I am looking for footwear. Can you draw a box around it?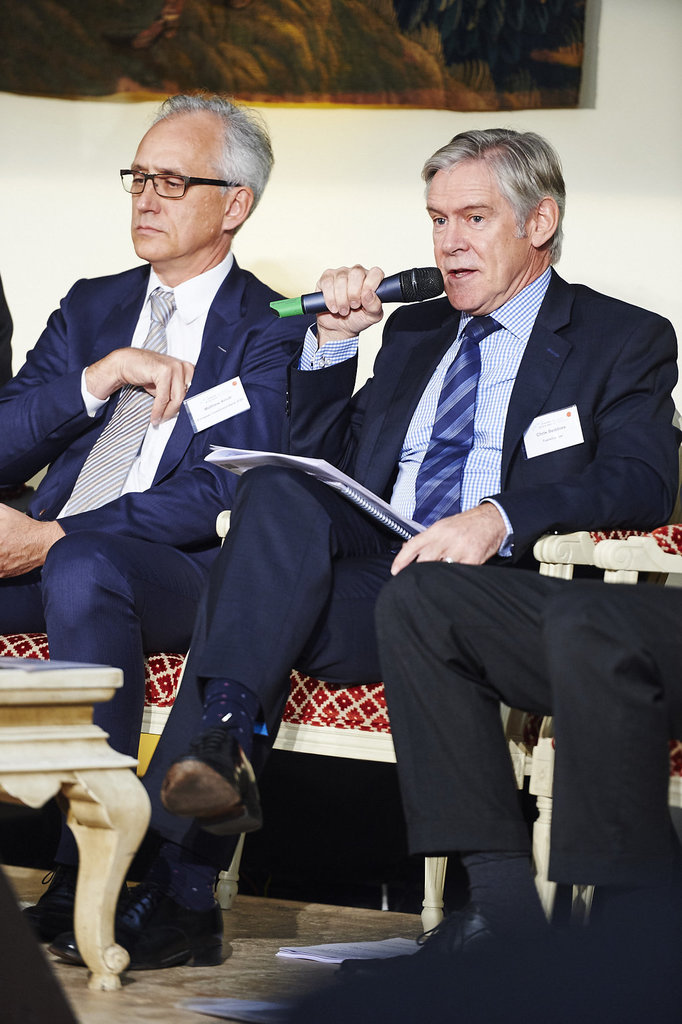
Sure, the bounding box is [69, 860, 217, 983].
